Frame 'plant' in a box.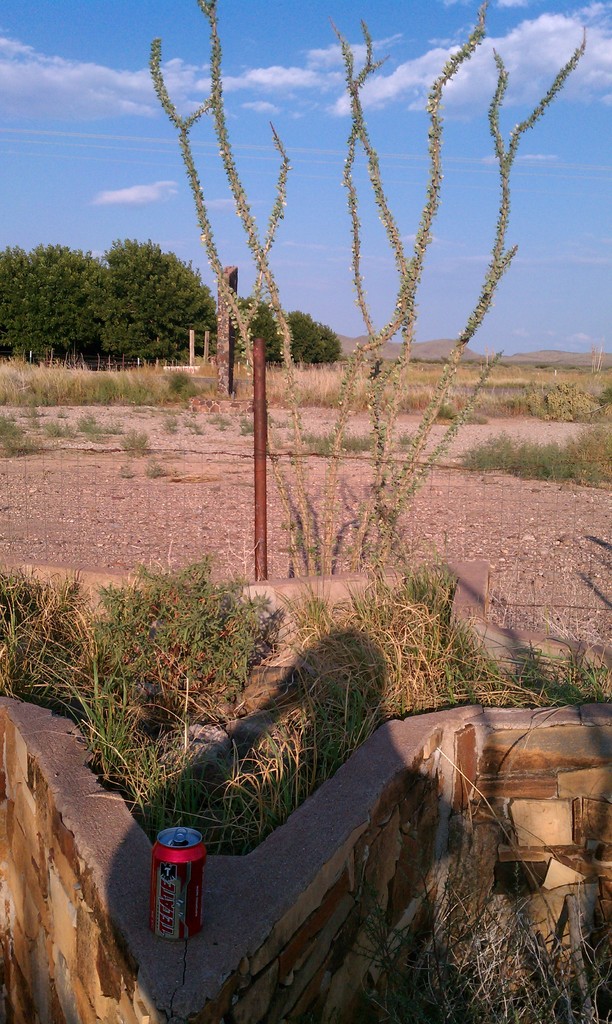
440,397,462,426.
